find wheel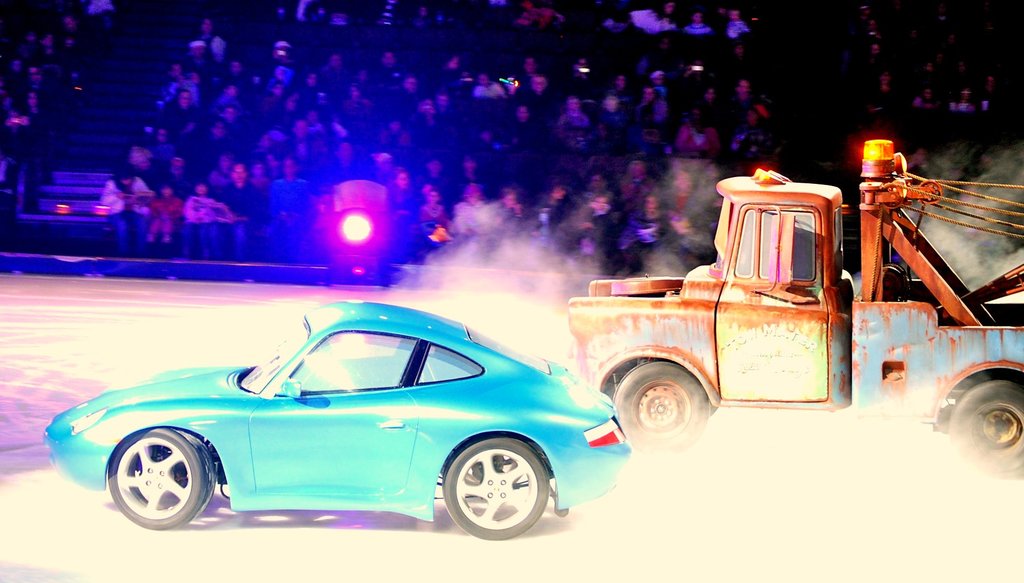
(left=440, top=432, right=551, bottom=538)
